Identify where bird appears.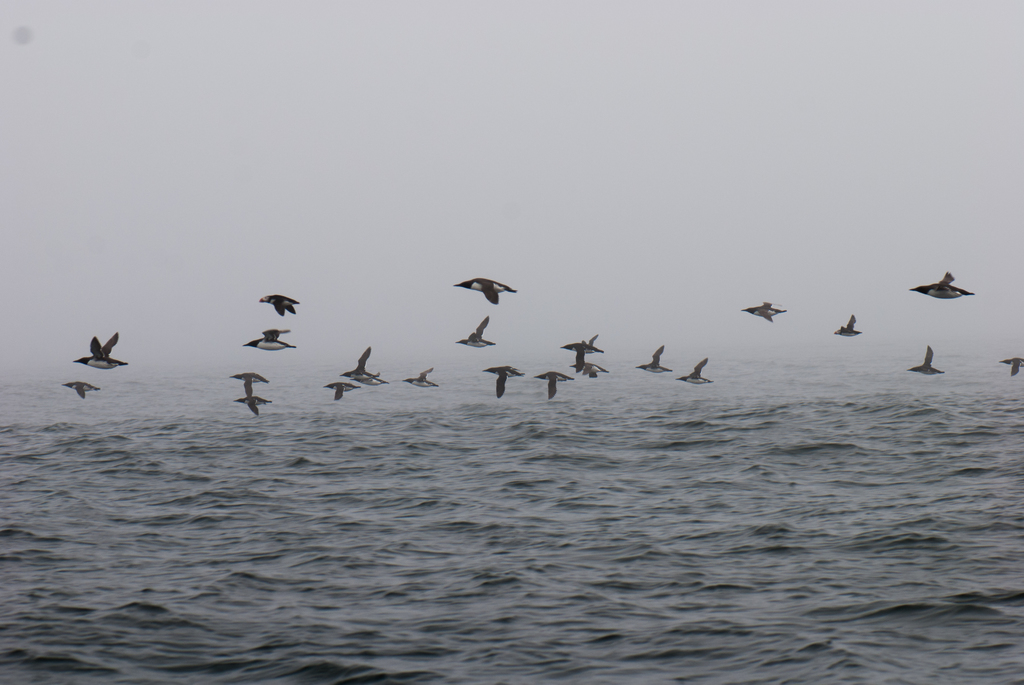
Appears at (x1=740, y1=292, x2=794, y2=329).
